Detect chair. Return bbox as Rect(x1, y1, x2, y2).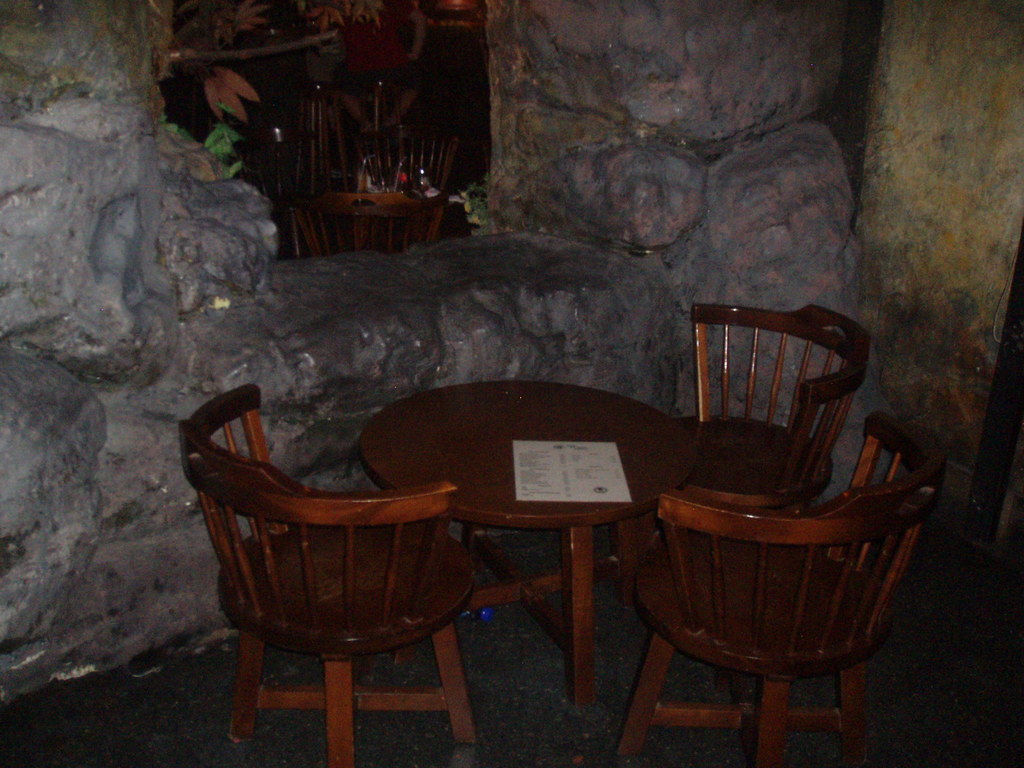
Rect(616, 412, 951, 767).
